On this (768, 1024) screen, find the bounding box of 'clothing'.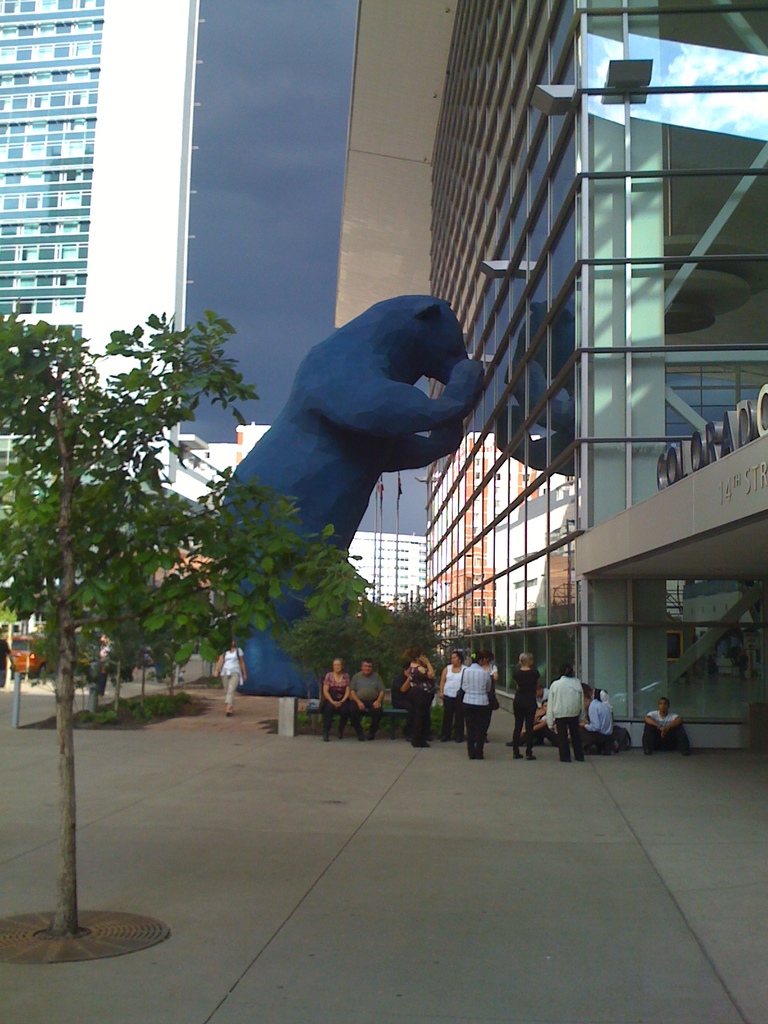
Bounding box: rect(457, 664, 493, 755).
